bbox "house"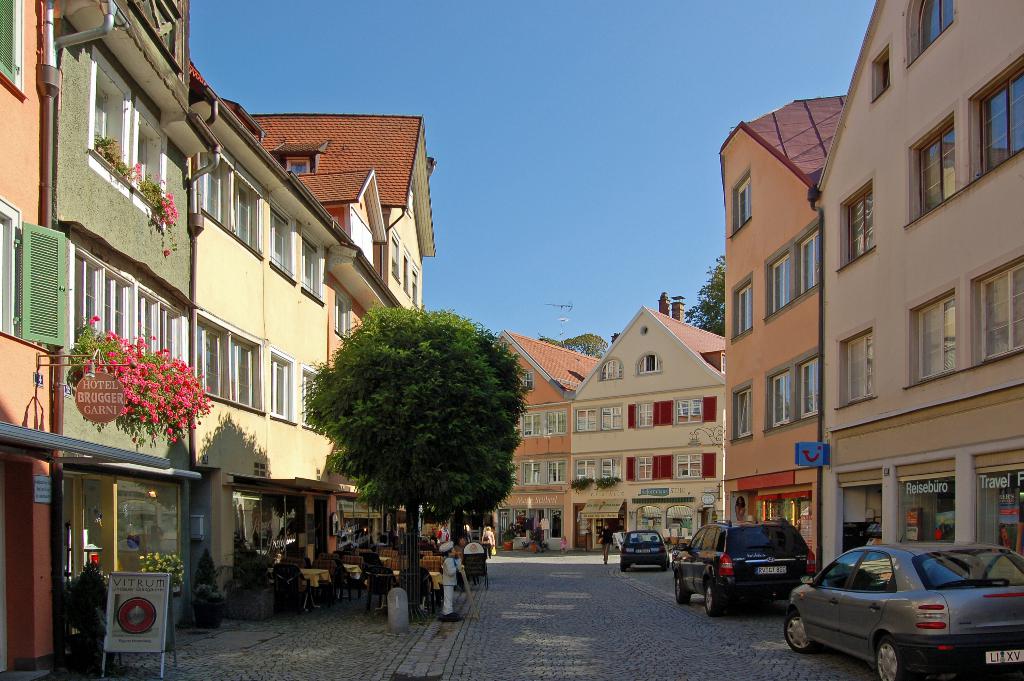
{"x1": 812, "y1": 0, "x2": 1023, "y2": 632}
